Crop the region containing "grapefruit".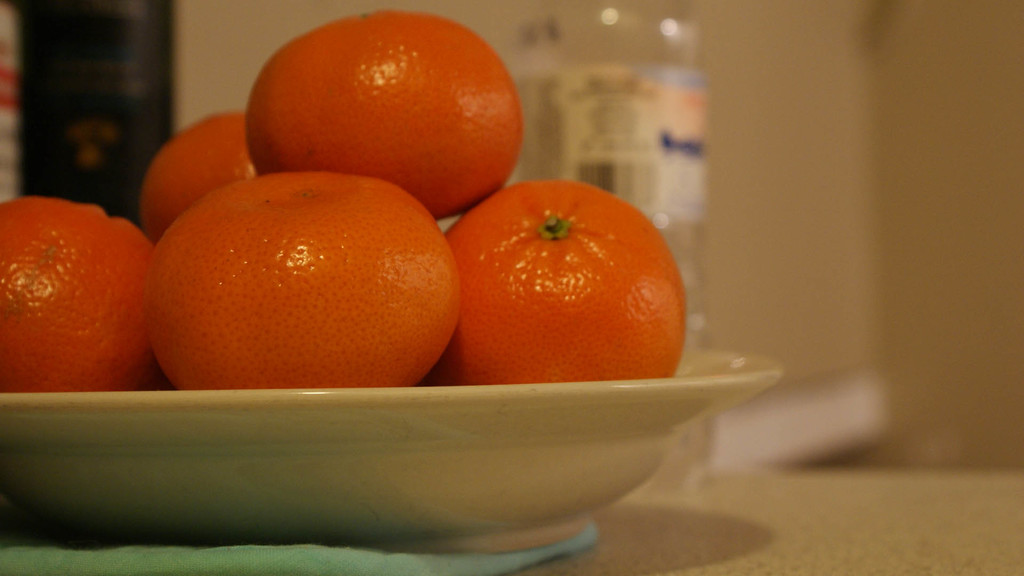
Crop region: pyautogui.locateOnScreen(2, 193, 164, 392).
